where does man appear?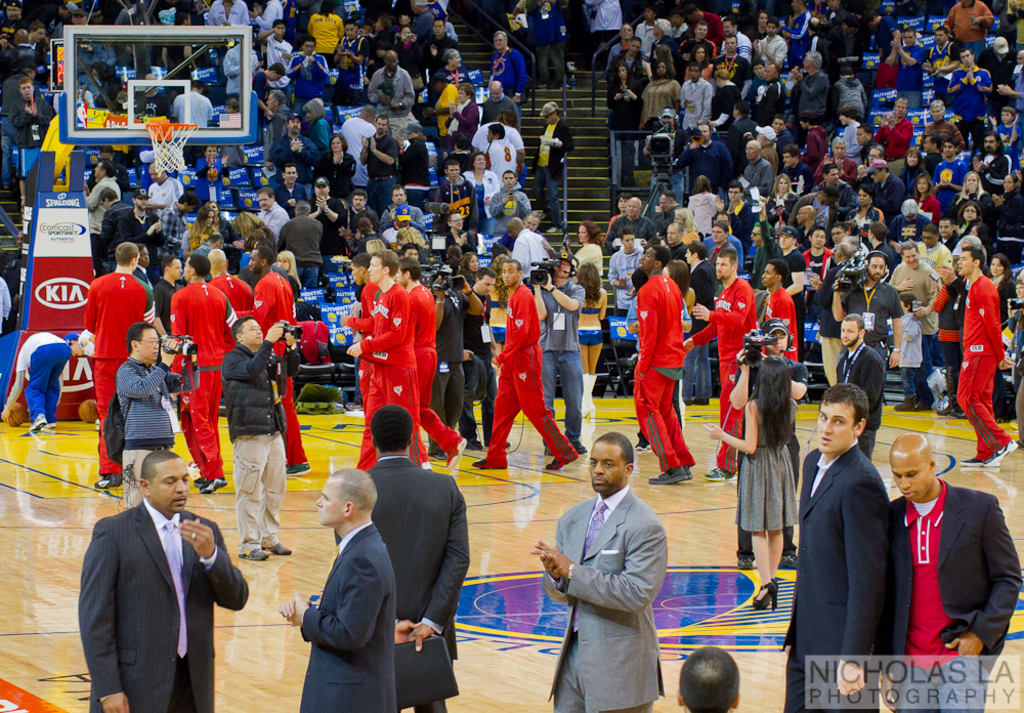
Appears at select_region(872, 99, 912, 169).
